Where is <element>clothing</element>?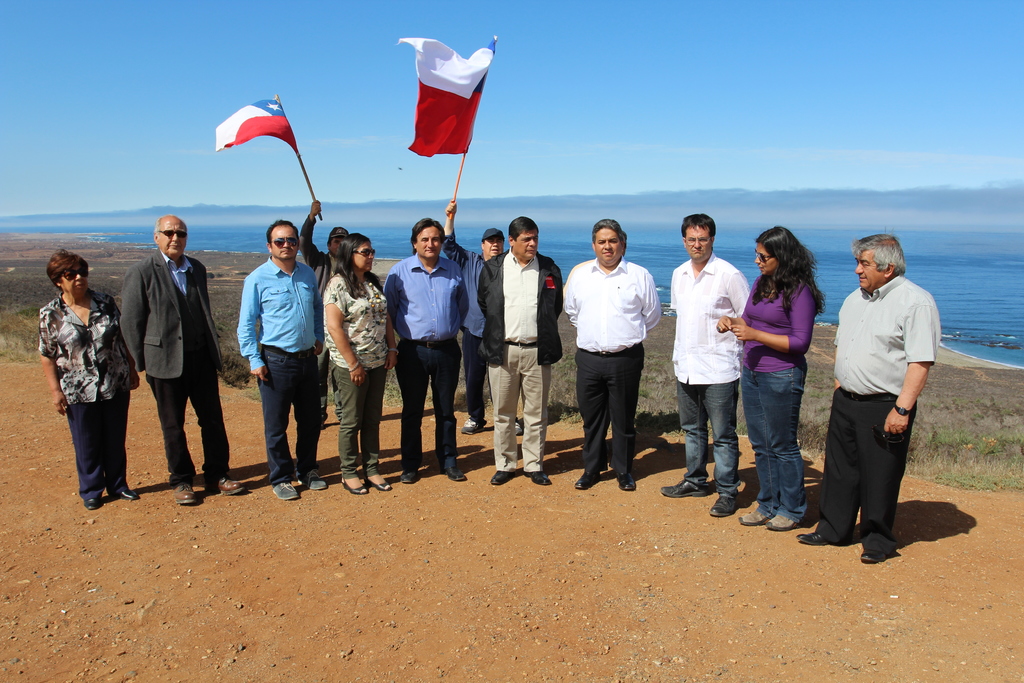
669, 257, 752, 497.
